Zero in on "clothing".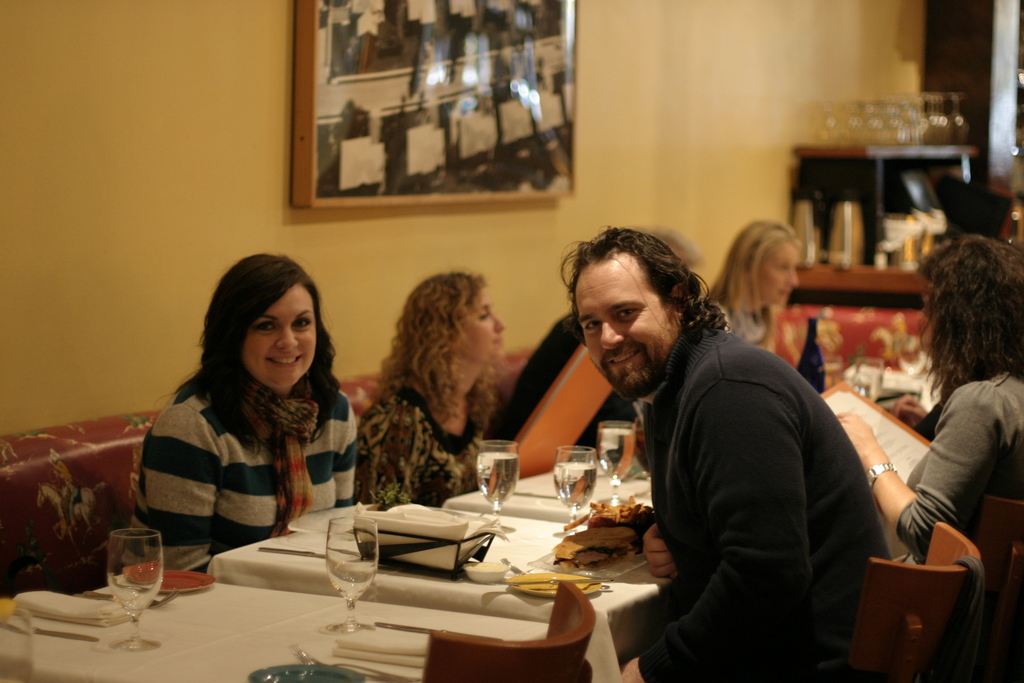
Zeroed in: x1=127 y1=345 x2=353 y2=561.
